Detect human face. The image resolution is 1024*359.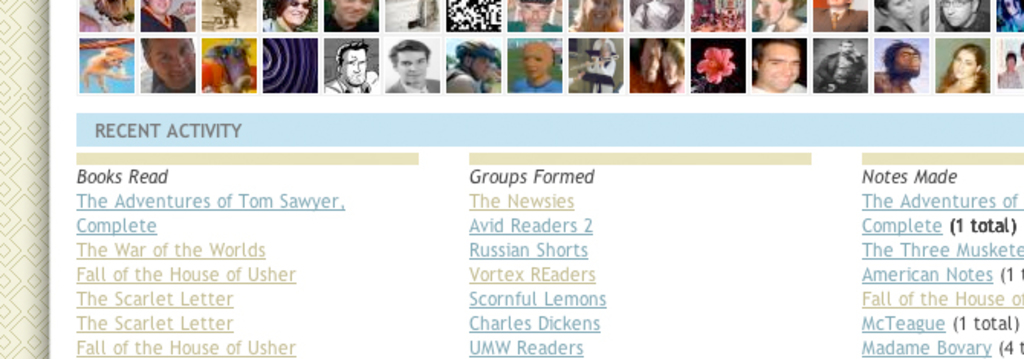
detection(526, 47, 549, 78).
